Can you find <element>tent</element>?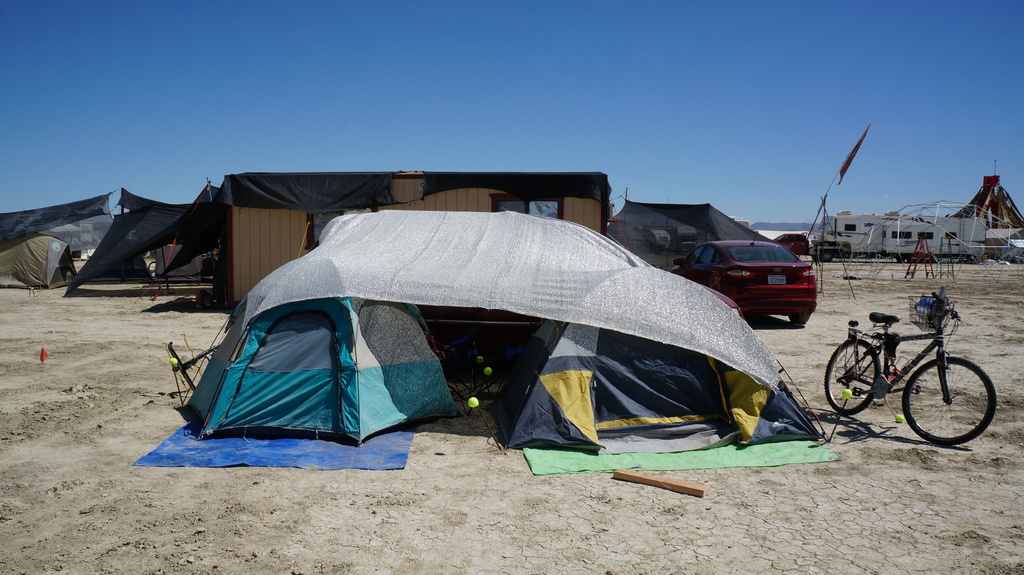
Yes, bounding box: pyautogui.locateOnScreen(479, 266, 833, 457).
